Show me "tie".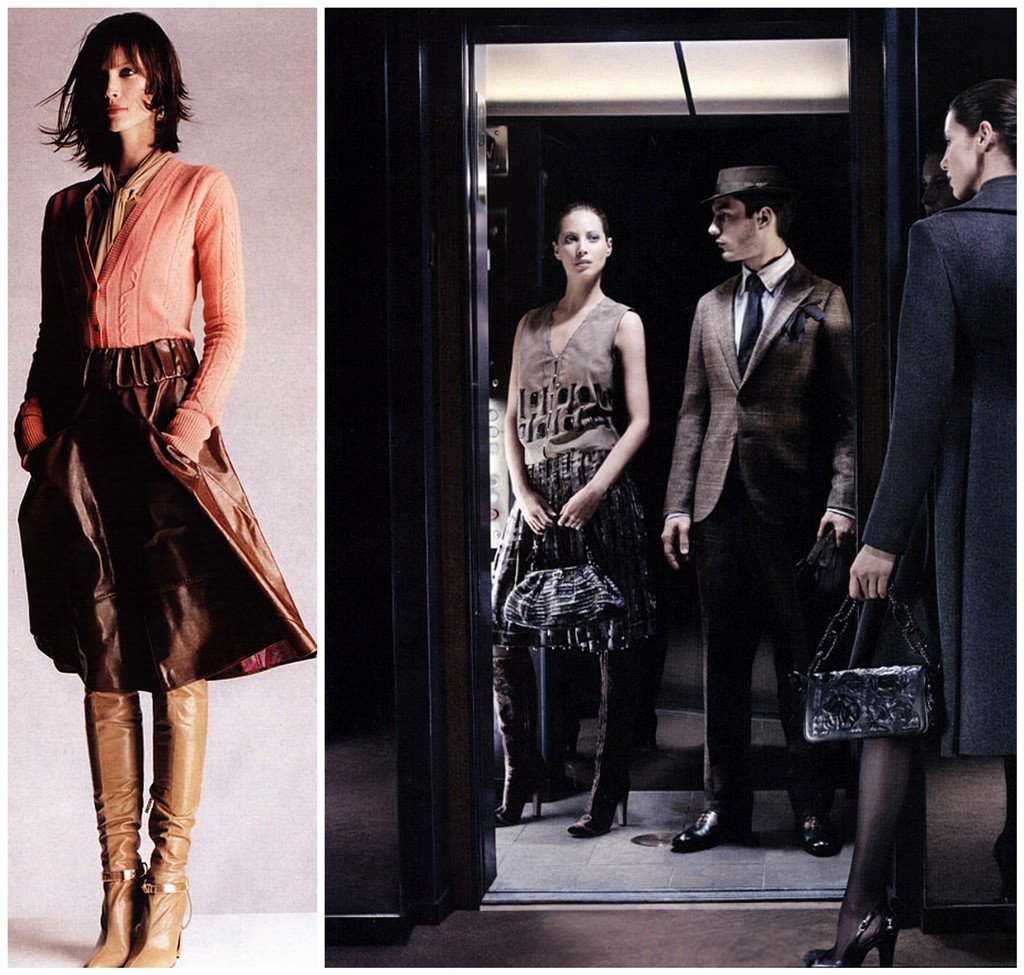
"tie" is here: left=740, top=272, right=766, bottom=375.
